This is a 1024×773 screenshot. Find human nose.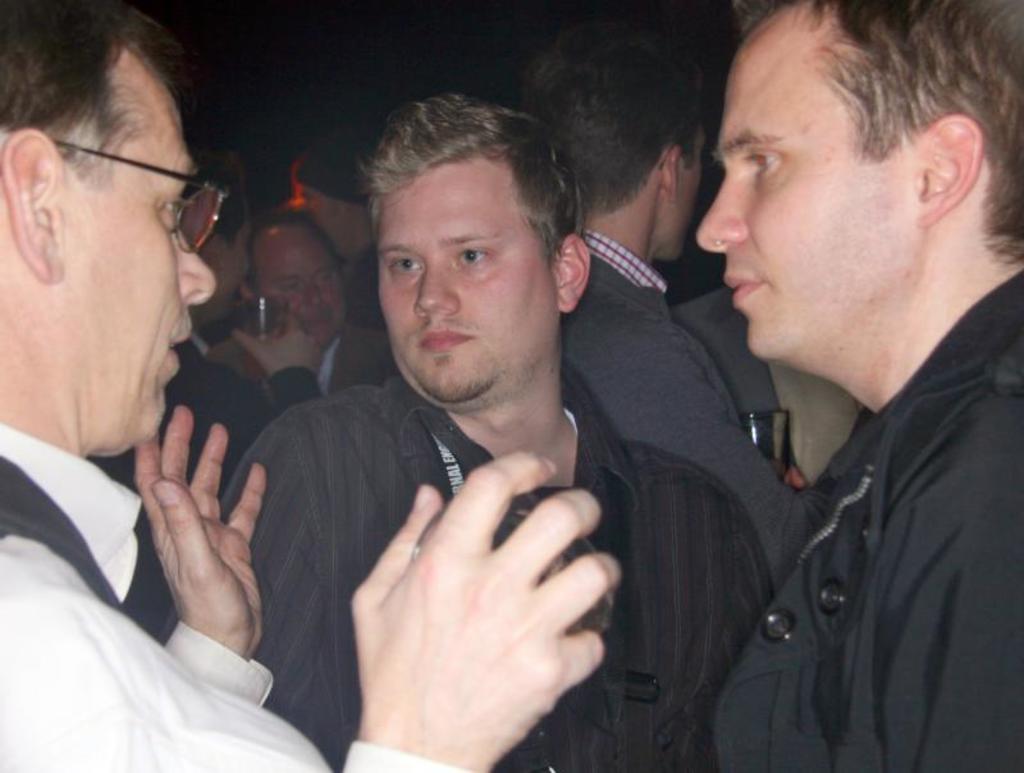
Bounding box: [left=308, top=280, right=321, bottom=303].
